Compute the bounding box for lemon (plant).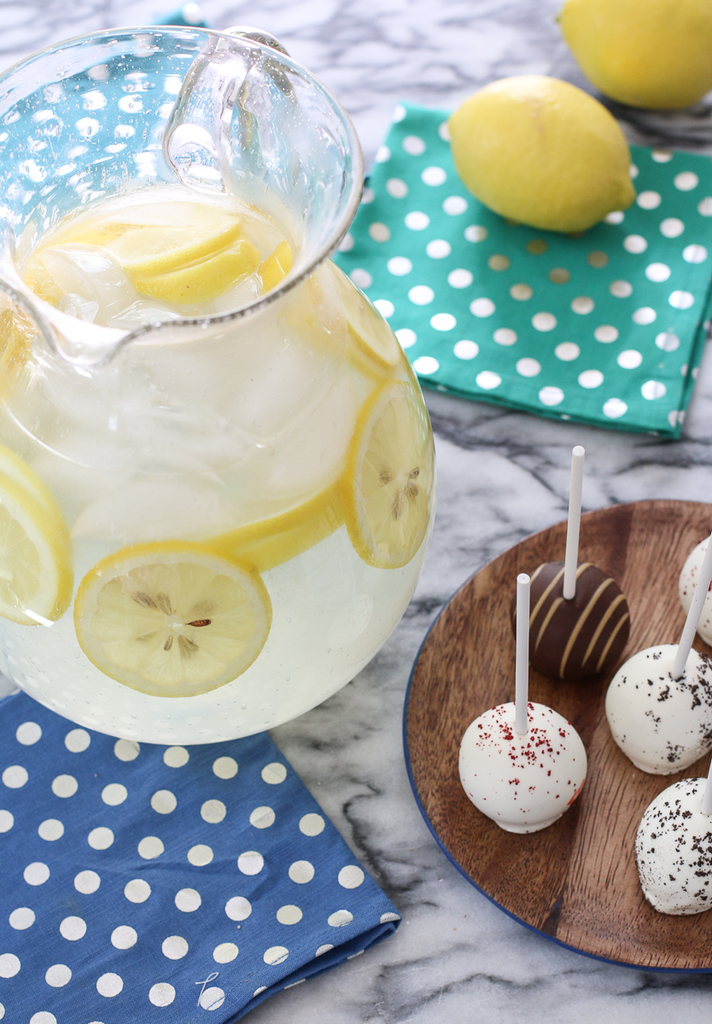
box=[0, 459, 78, 632].
